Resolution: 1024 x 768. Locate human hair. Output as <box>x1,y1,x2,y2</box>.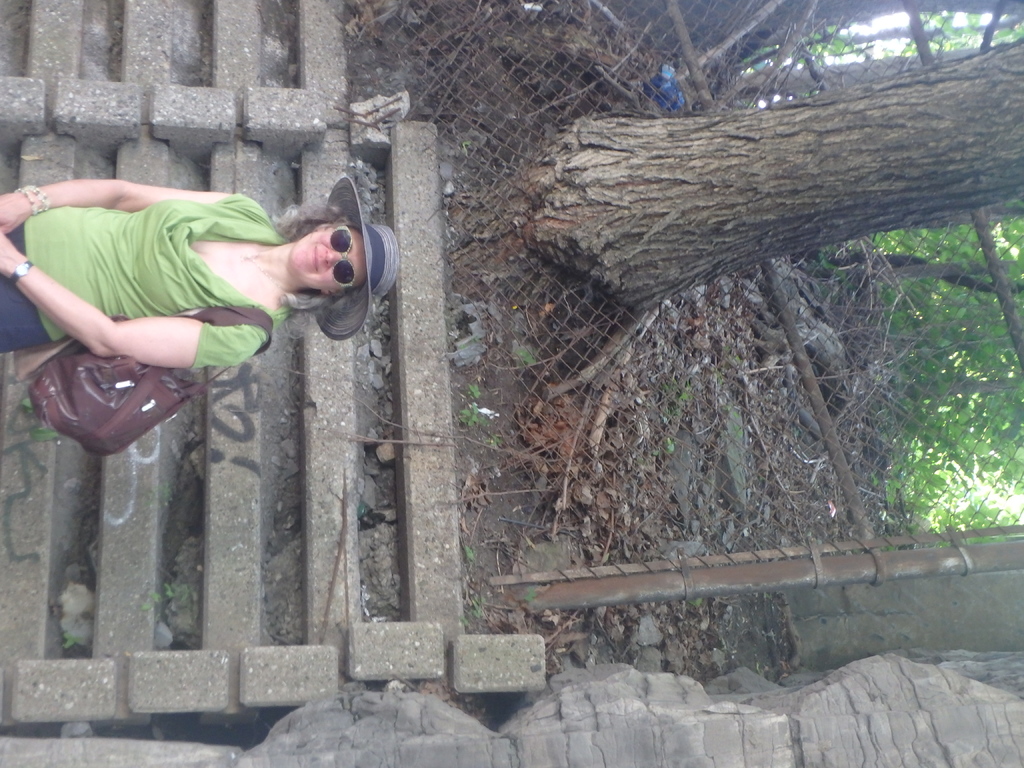
<box>266,204,365,340</box>.
